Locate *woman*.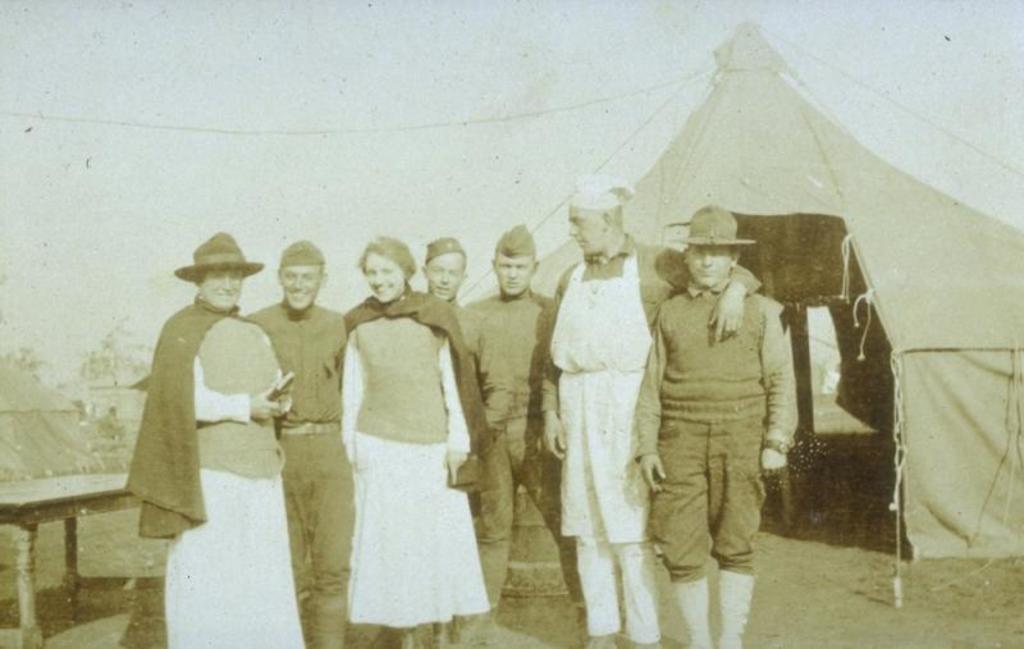
Bounding box: box(335, 234, 499, 648).
